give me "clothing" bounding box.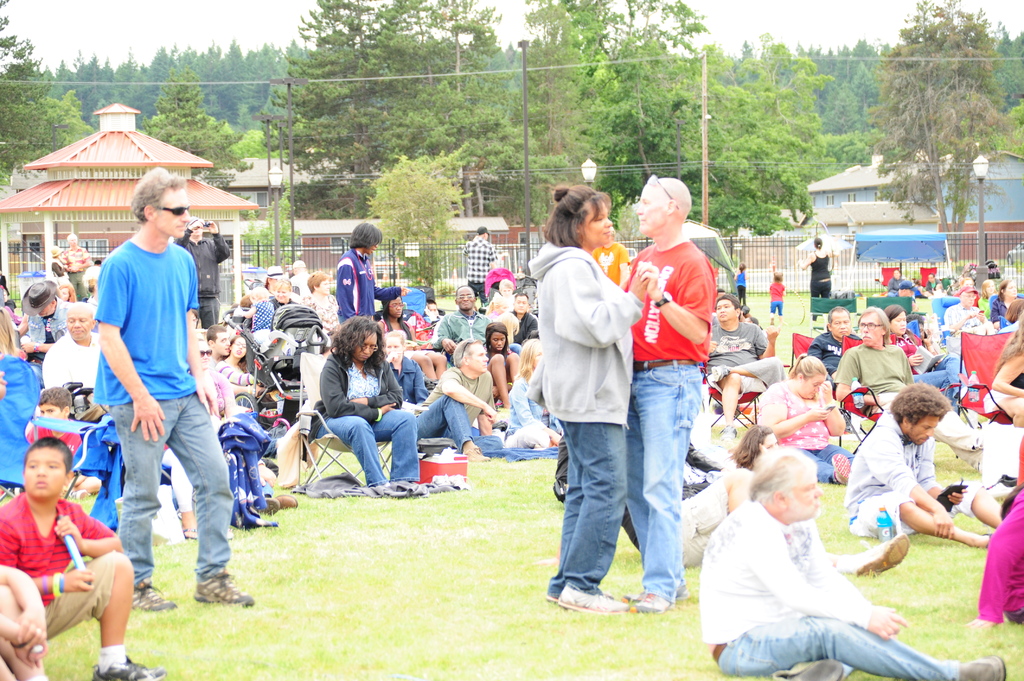
<box>923,275,943,292</box>.
